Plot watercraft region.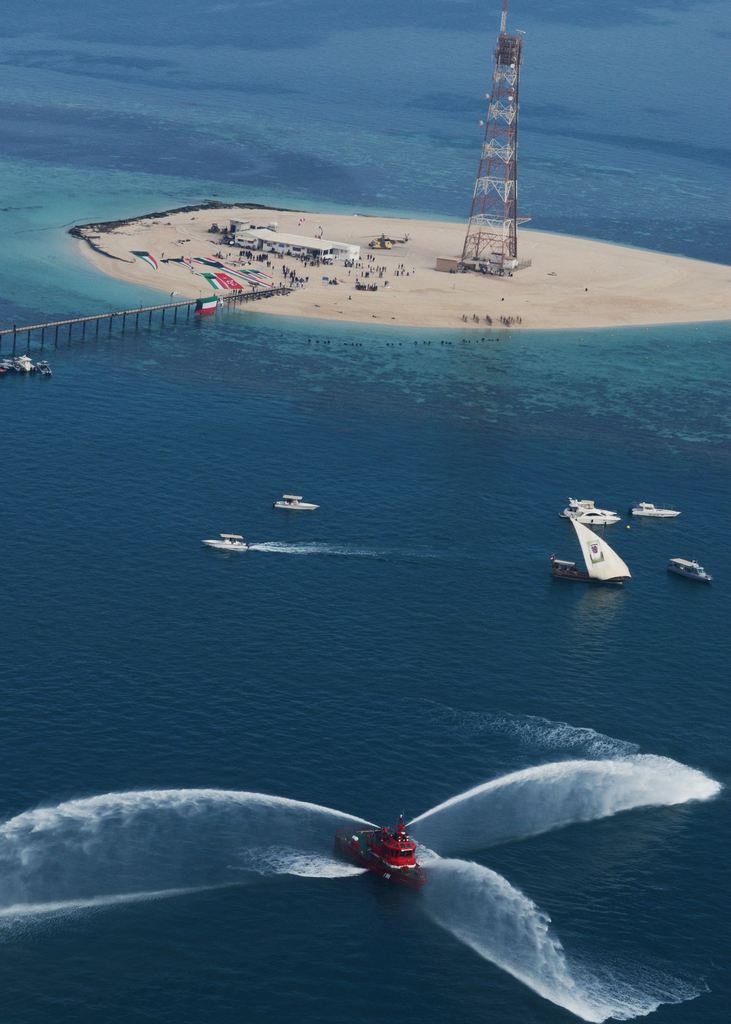
Plotted at box=[666, 556, 718, 582].
